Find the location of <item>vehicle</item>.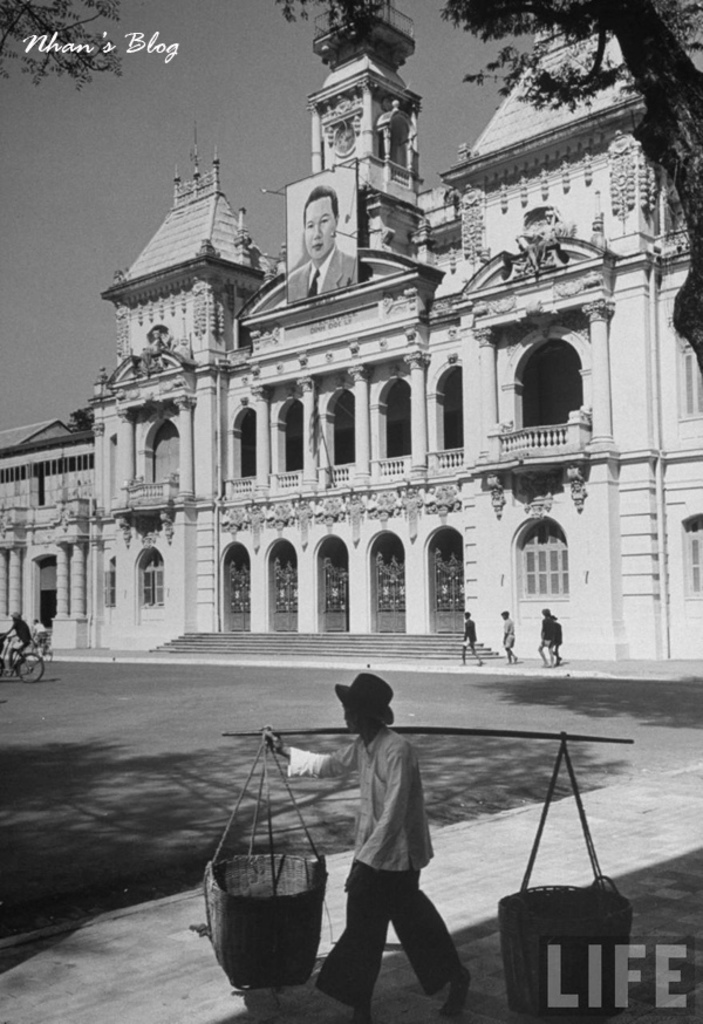
Location: <bbox>0, 633, 46, 688</bbox>.
